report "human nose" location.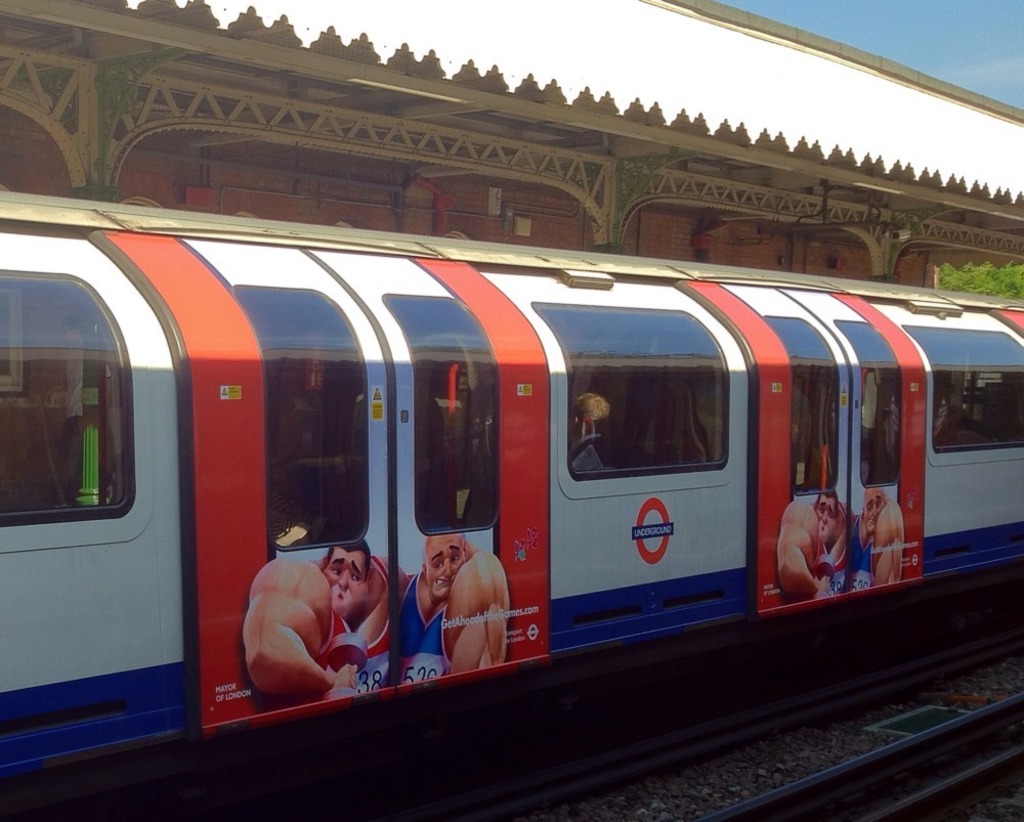
Report: detection(822, 511, 826, 524).
